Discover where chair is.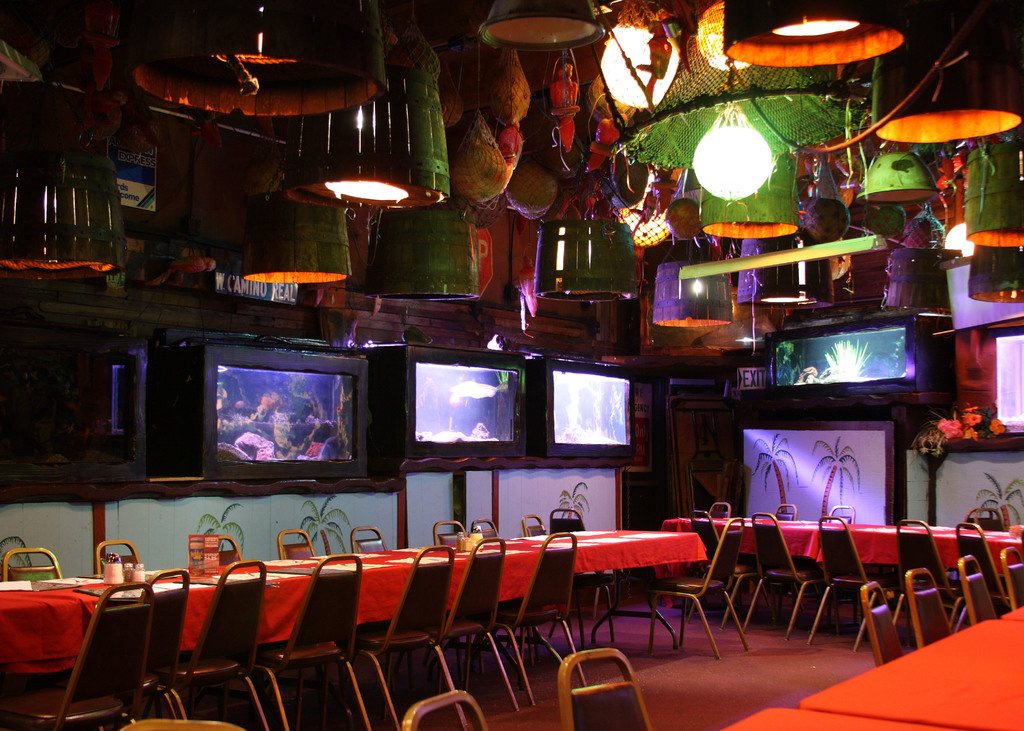
Discovered at x1=886, y1=517, x2=970, y2=638.
